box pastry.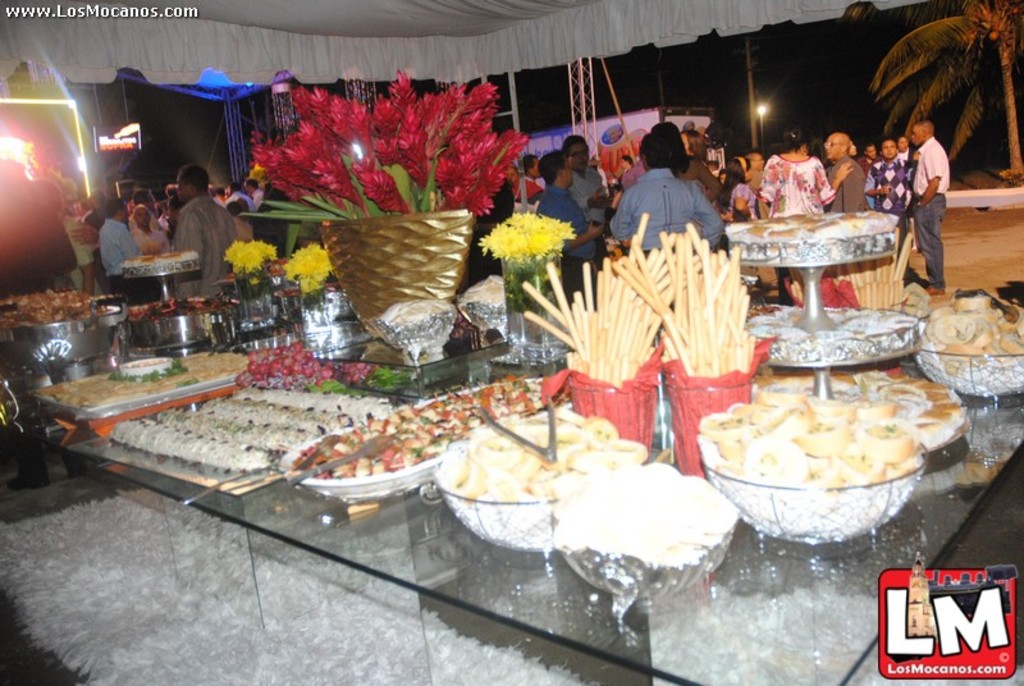
bbox=(698, 352, 954, 535).
